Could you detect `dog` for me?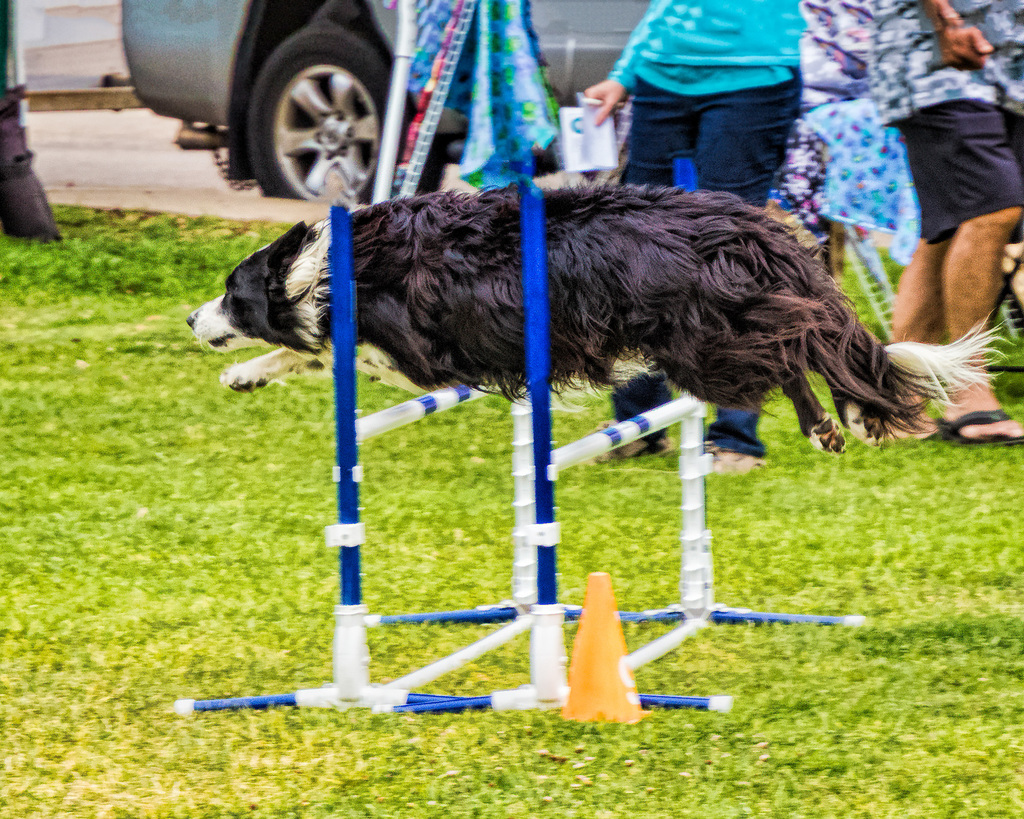
Detection result: pyautogui.locateOnScreen(183, 174, 1010, 453).
